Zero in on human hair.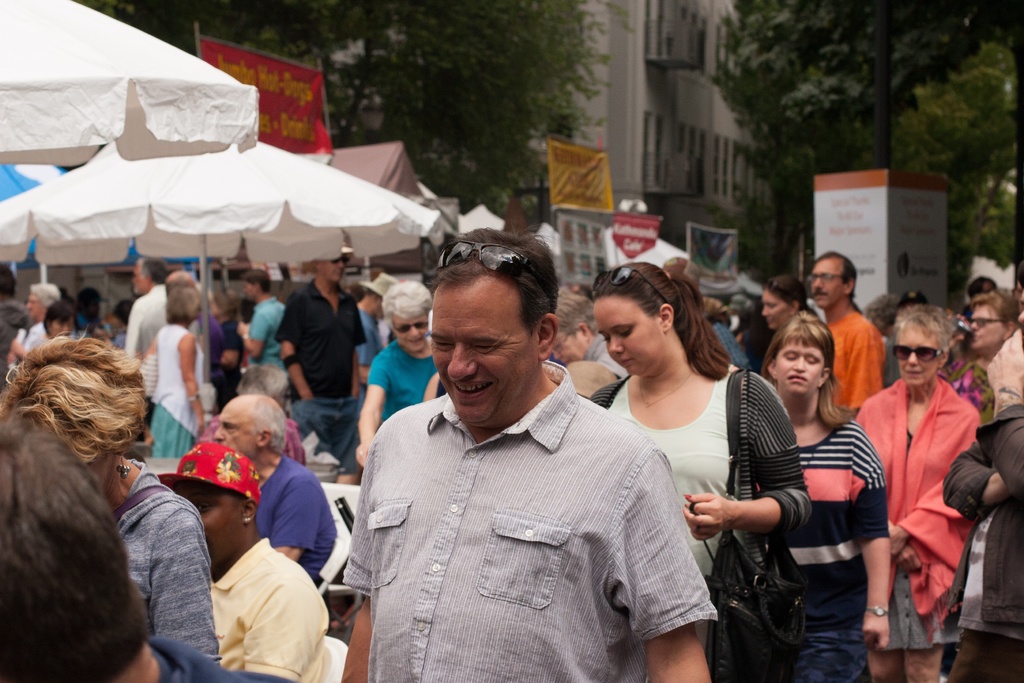
Zeroed in: select_region(763, 309, 858, 427).
